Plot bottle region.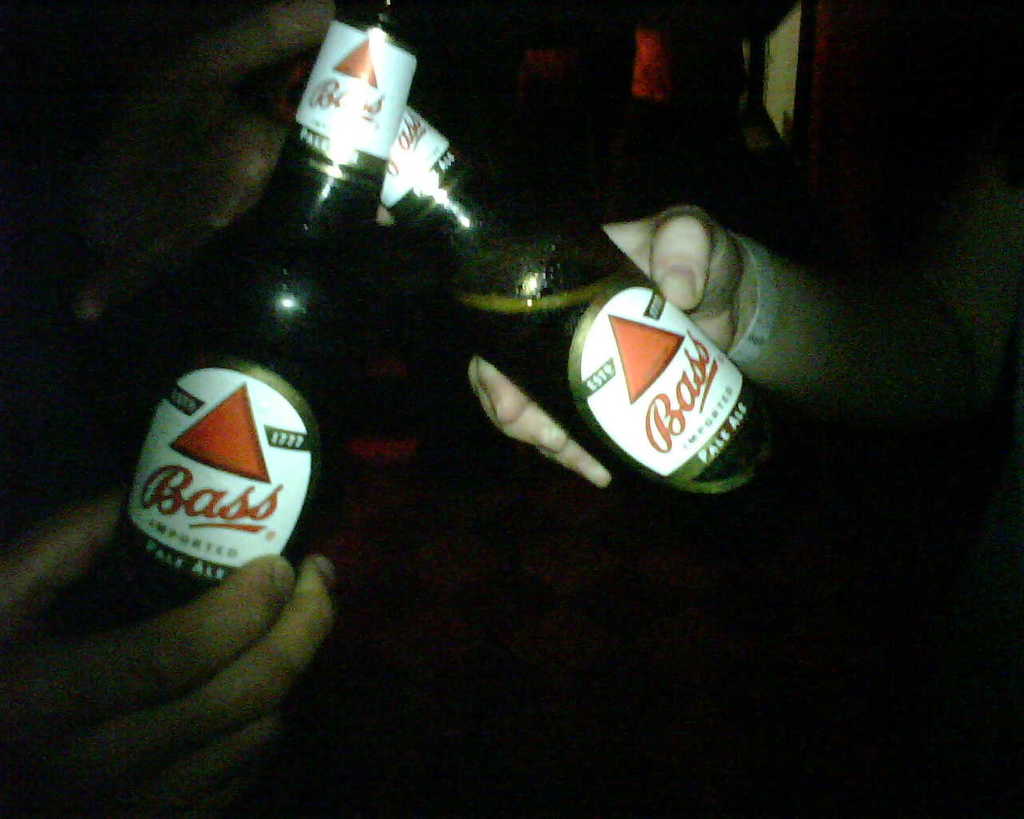
Plotted at 84/0/444/629.
